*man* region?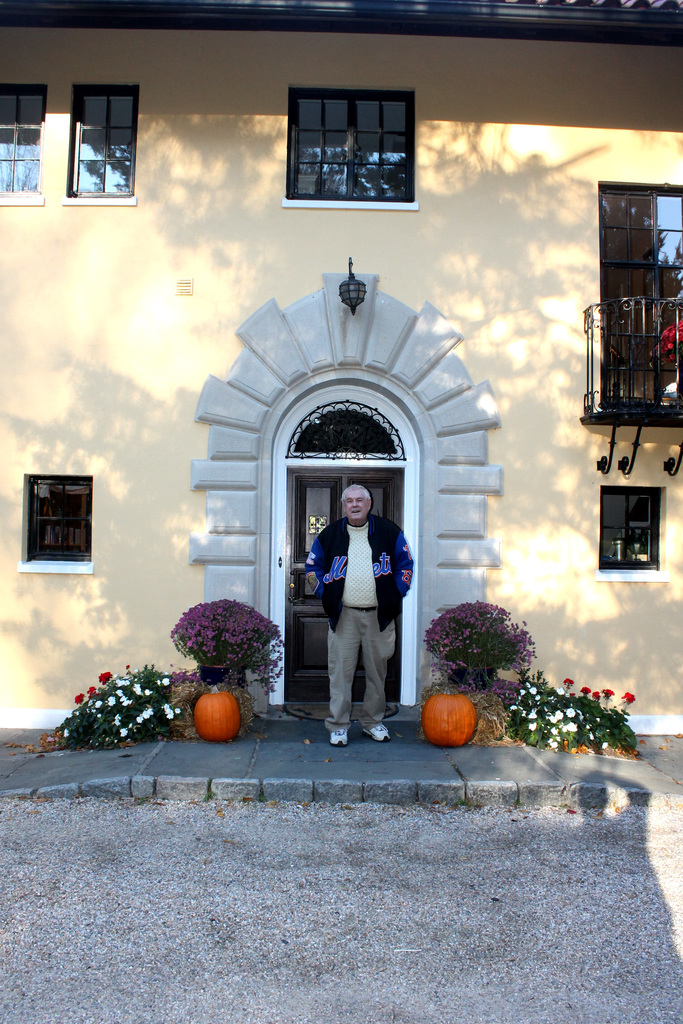
(306,490,416,740)
